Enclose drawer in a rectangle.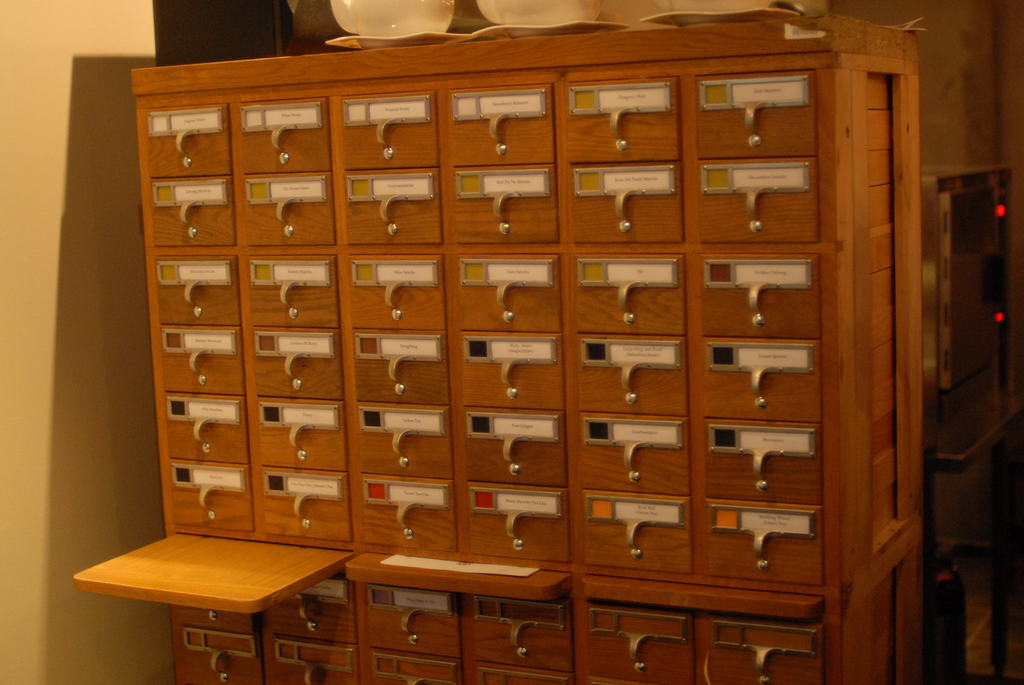
box=[154, 254, 236, 326].
